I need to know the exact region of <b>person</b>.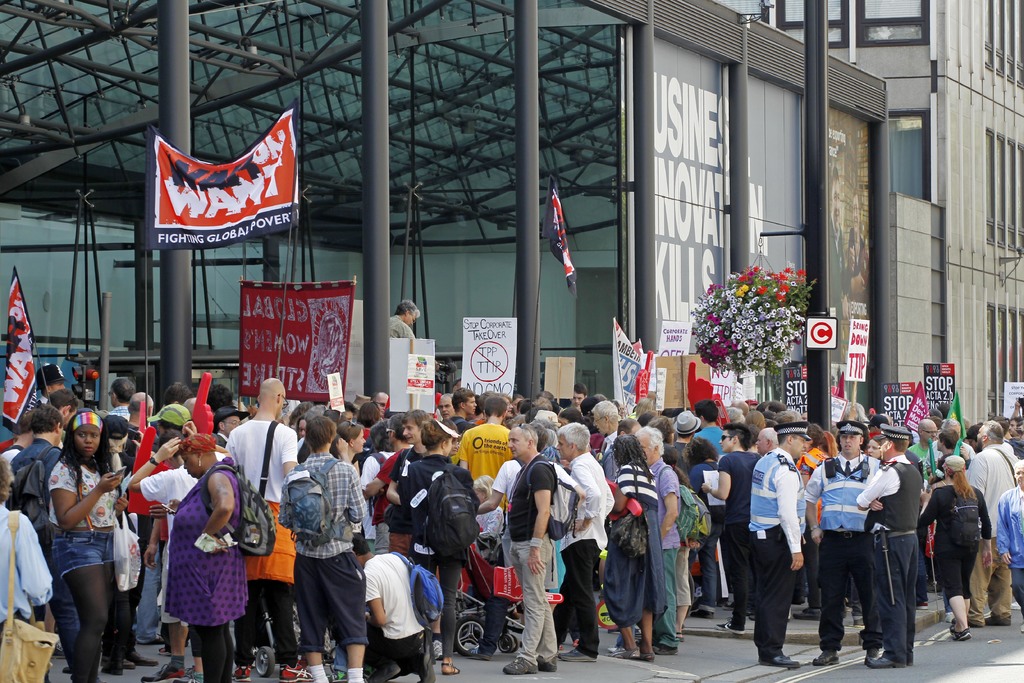
Region: (916,454,993,639).
